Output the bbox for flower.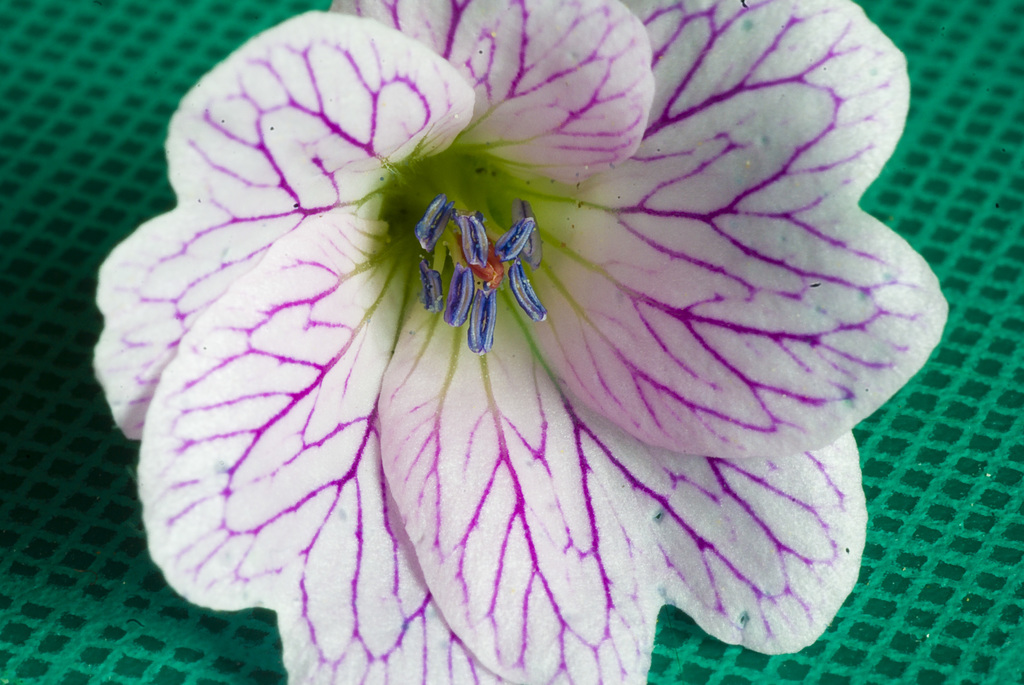
{"x1": 67, "y1": 0, "x2": 945, "y2": 673}.
